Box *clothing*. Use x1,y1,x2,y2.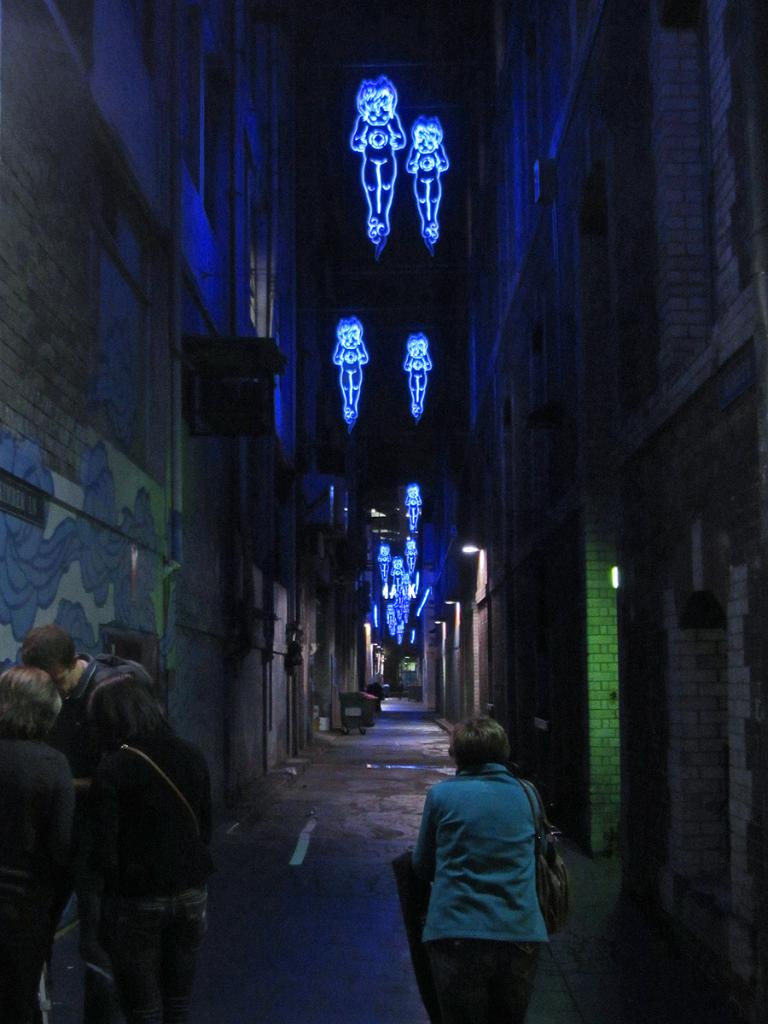
398,724,570,994.
